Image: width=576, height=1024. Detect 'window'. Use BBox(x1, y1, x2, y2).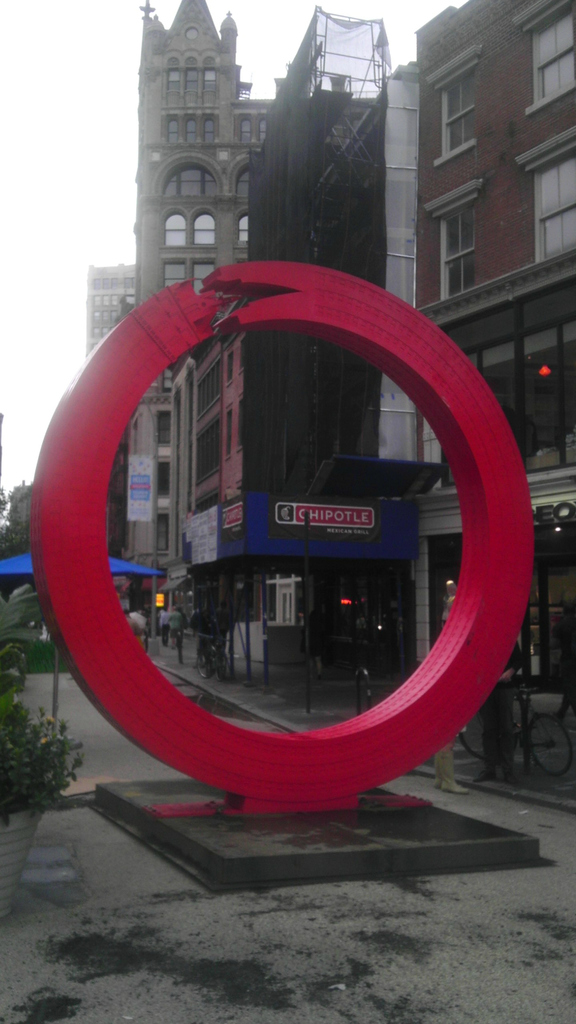
BBox(204, 115, 216, 141).
